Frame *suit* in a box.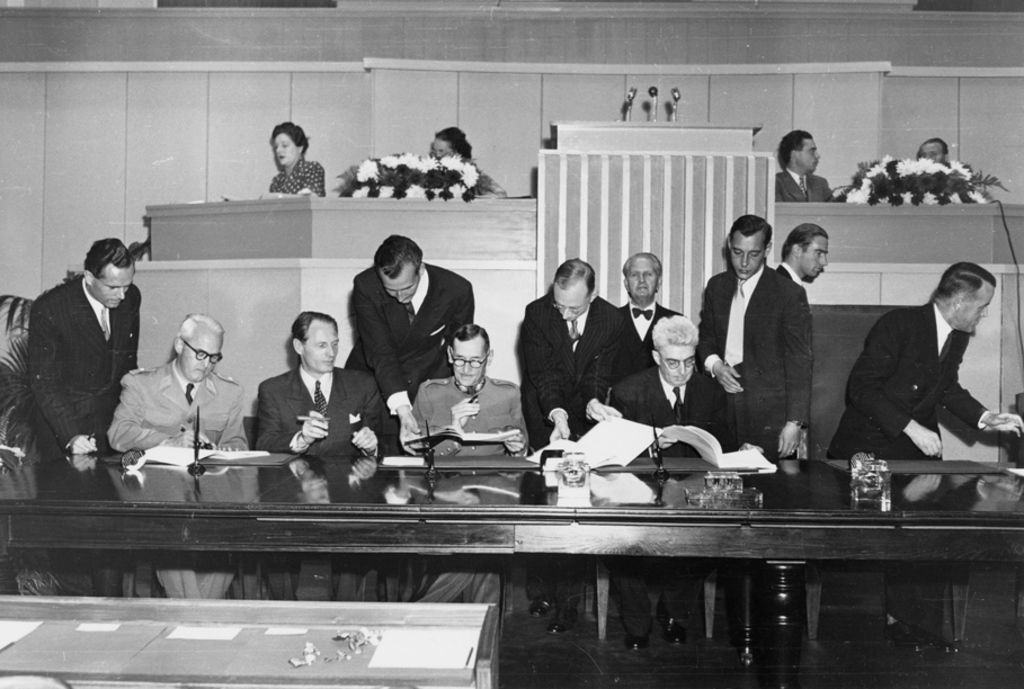
<bbox>32, 274, 144, 454</bbox>.
